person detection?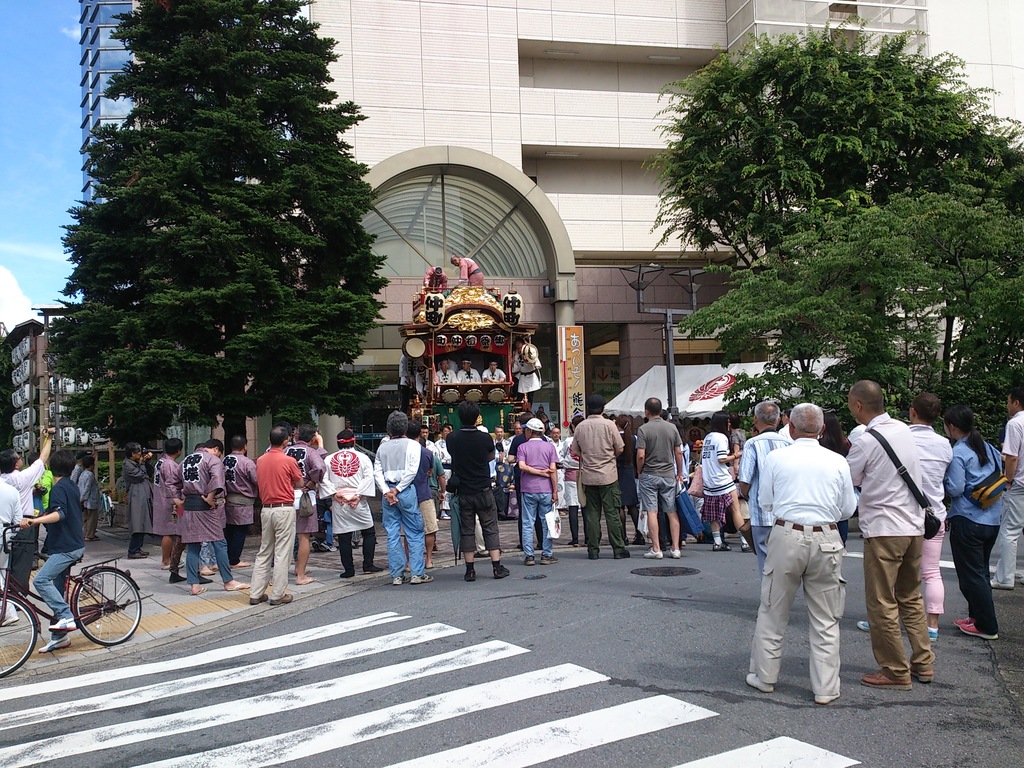
<bbox>316, 428, 384, 577</bbox>
